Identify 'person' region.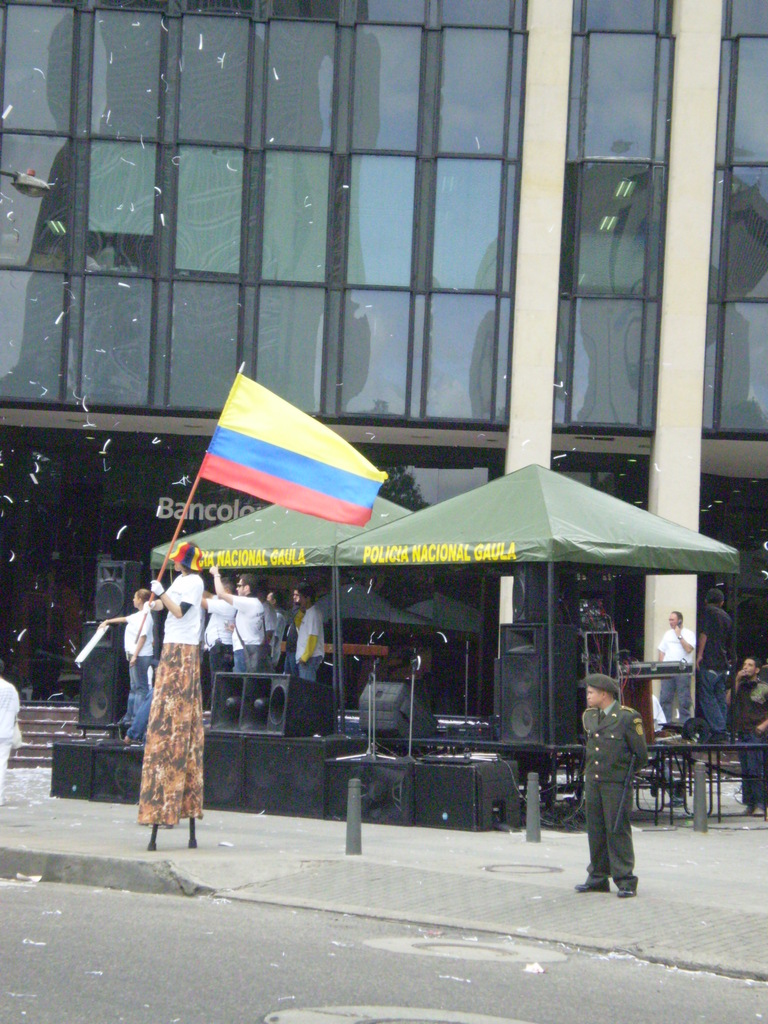
Region: {"left": 727, "top": 657, "right": 767, "bottom": 826}.
